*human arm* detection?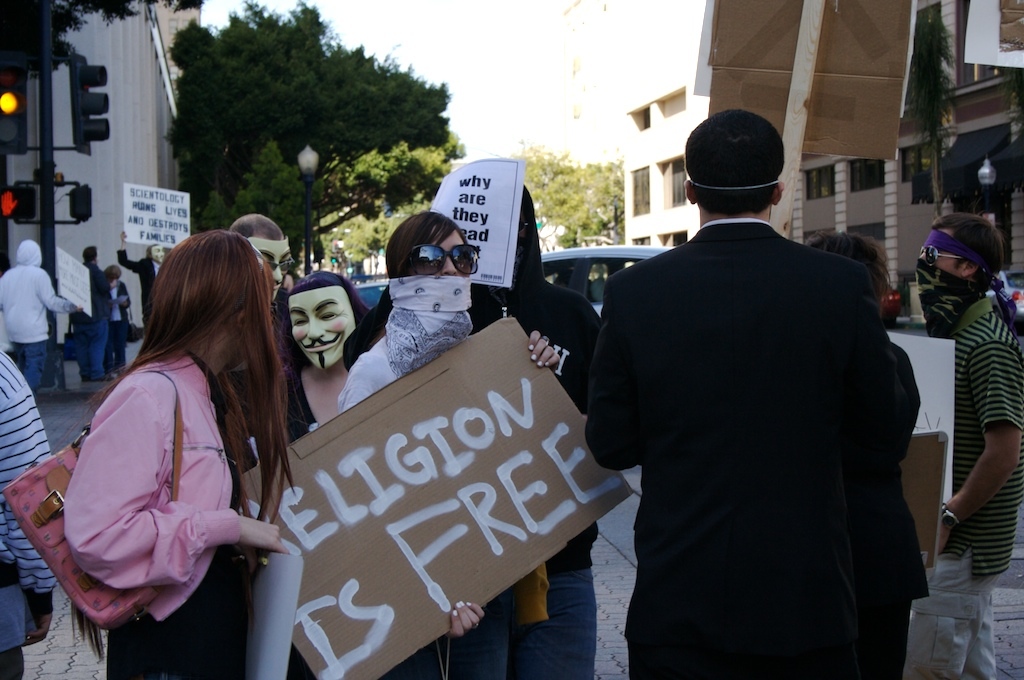
[left=525, top=324, right=565, bottom=371]
